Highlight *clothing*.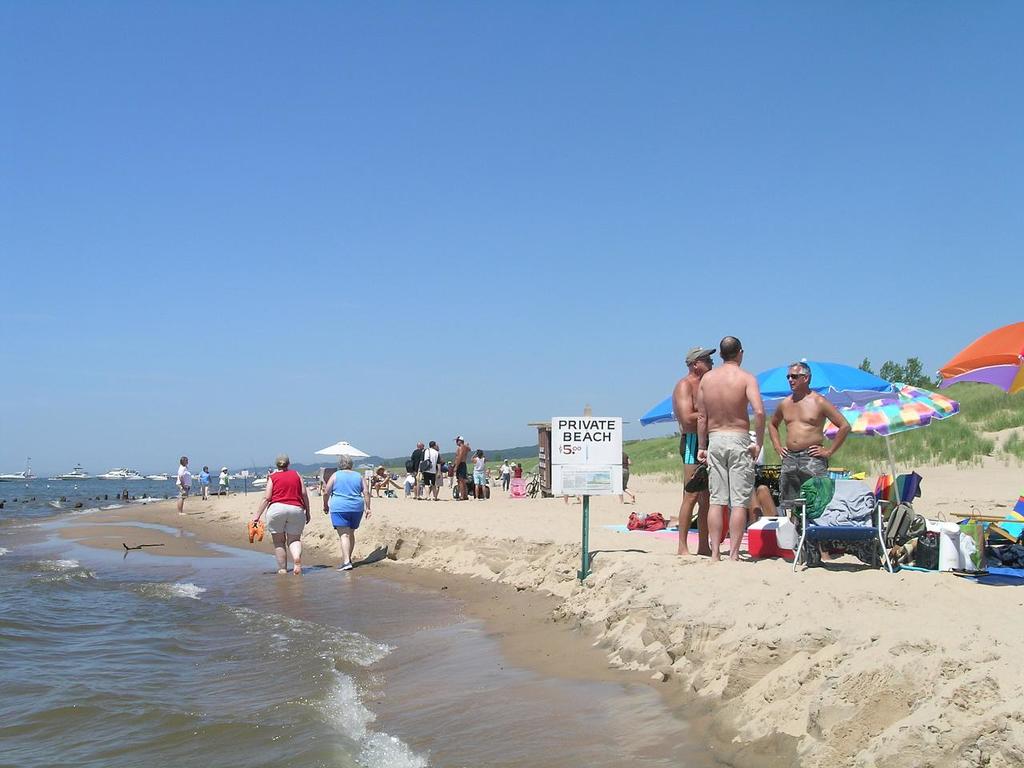
Highlighted region: [left=456, top=462, right=468, bottom=478].
